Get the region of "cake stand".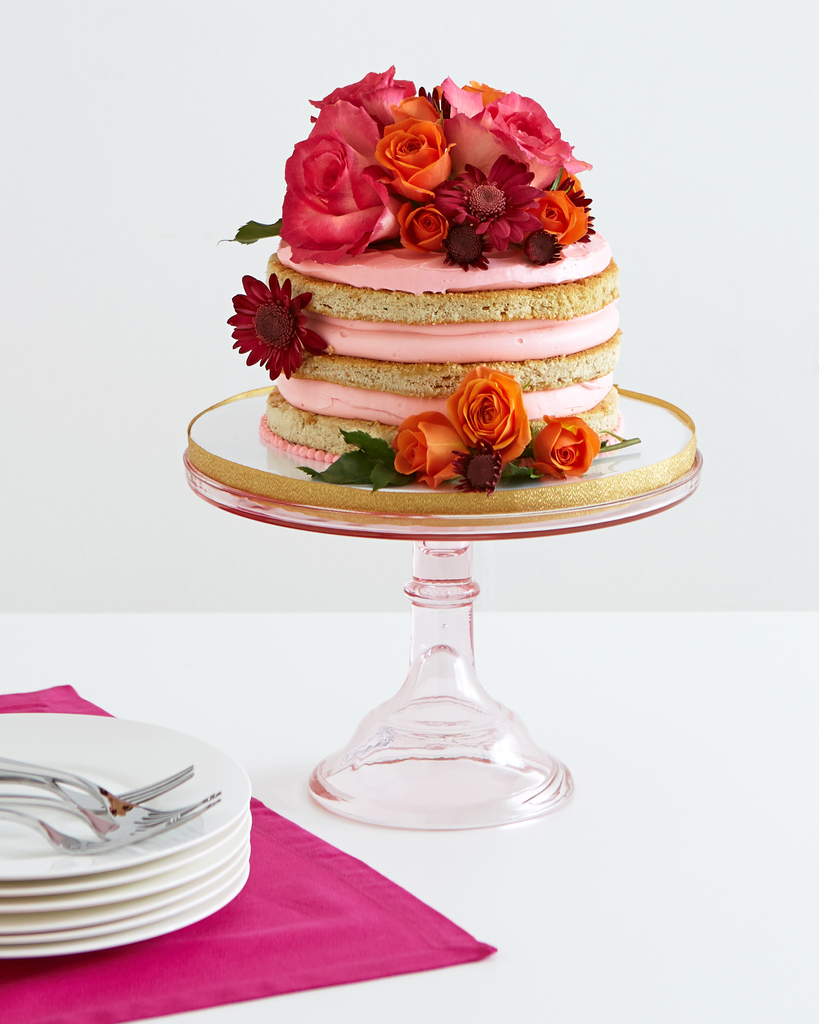
[x1=179, y1=378, x2=699, y2=829].
